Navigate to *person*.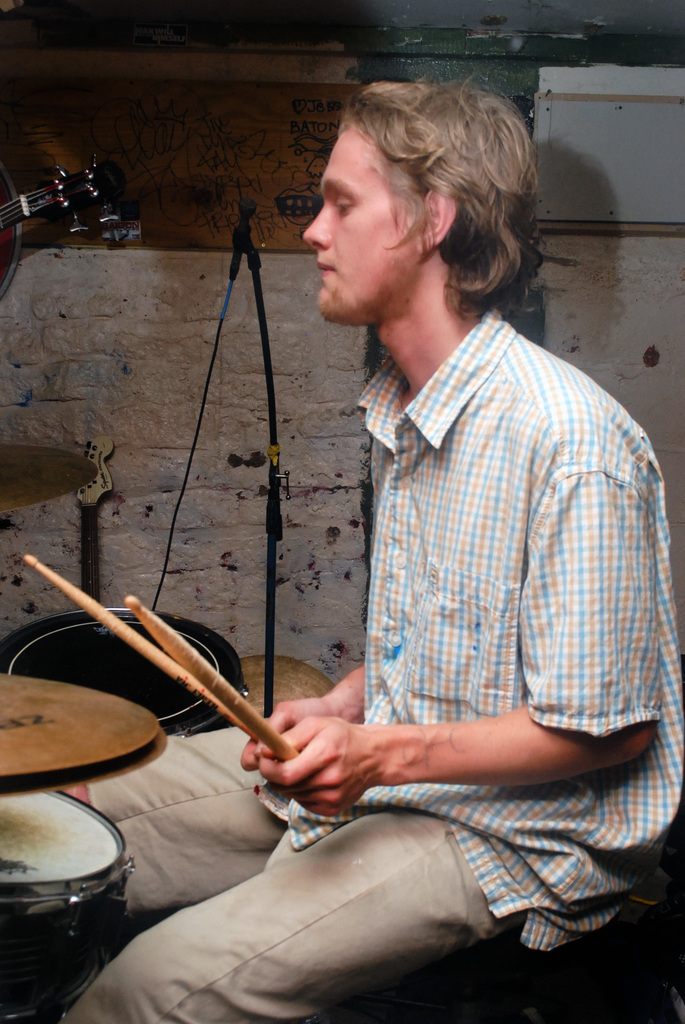
Navigation target: locate(130, 99, 610, 1023).
